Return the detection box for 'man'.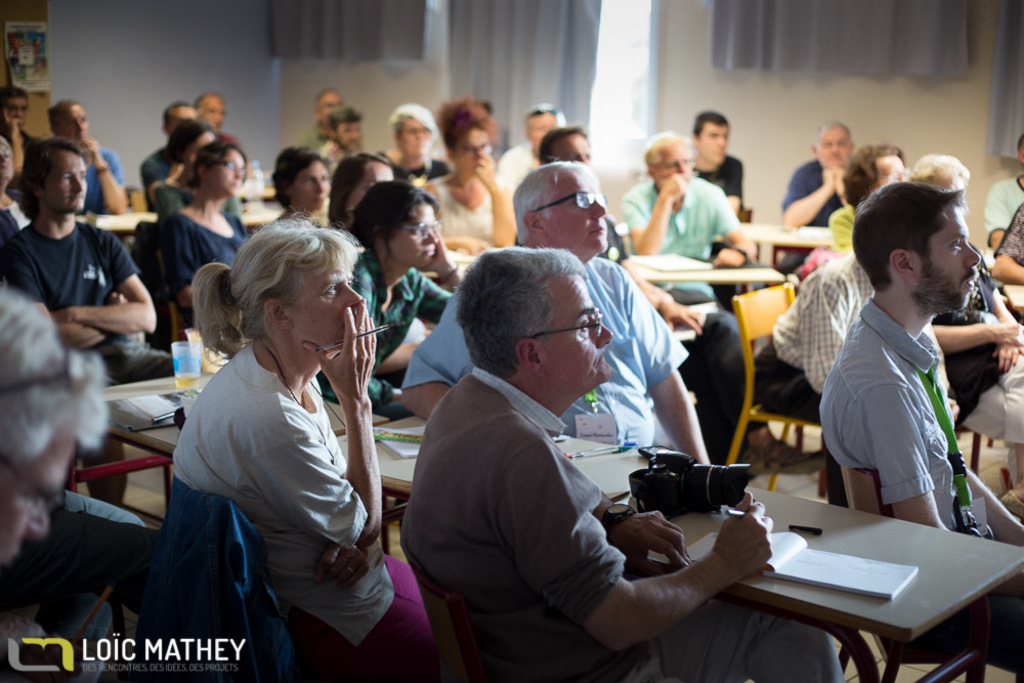
pyautogui.locateOnScreen(499, 103, 563, 180).
